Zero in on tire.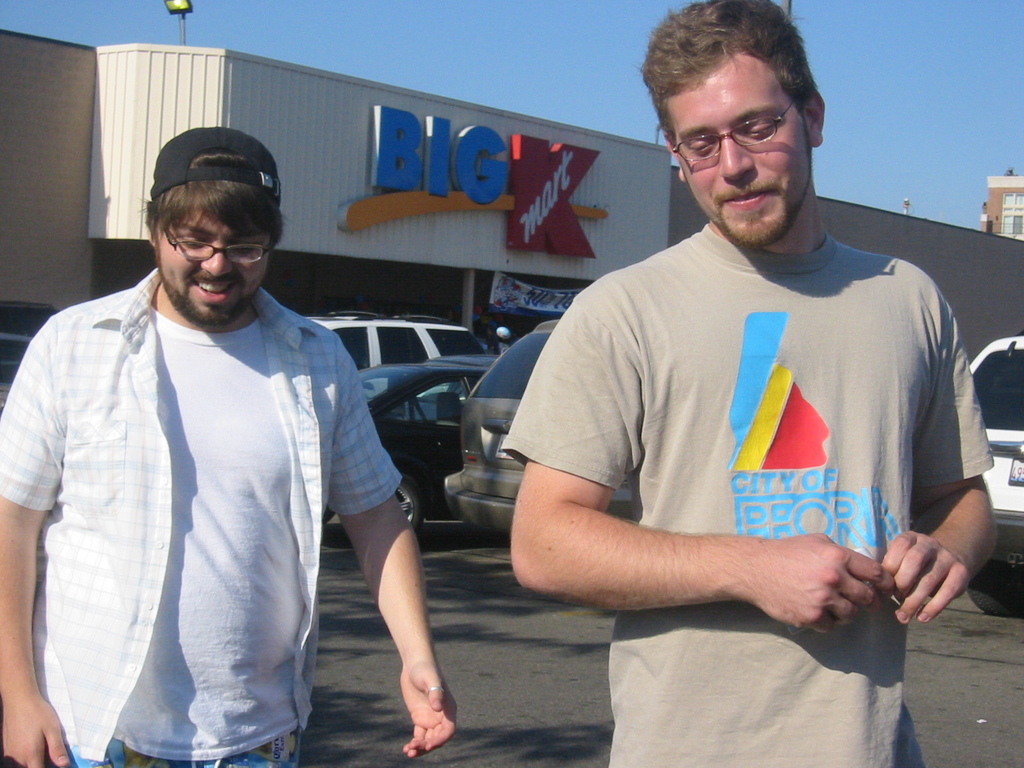
Zeroed in: left=968, top=560, right=1023, bottom=617.
